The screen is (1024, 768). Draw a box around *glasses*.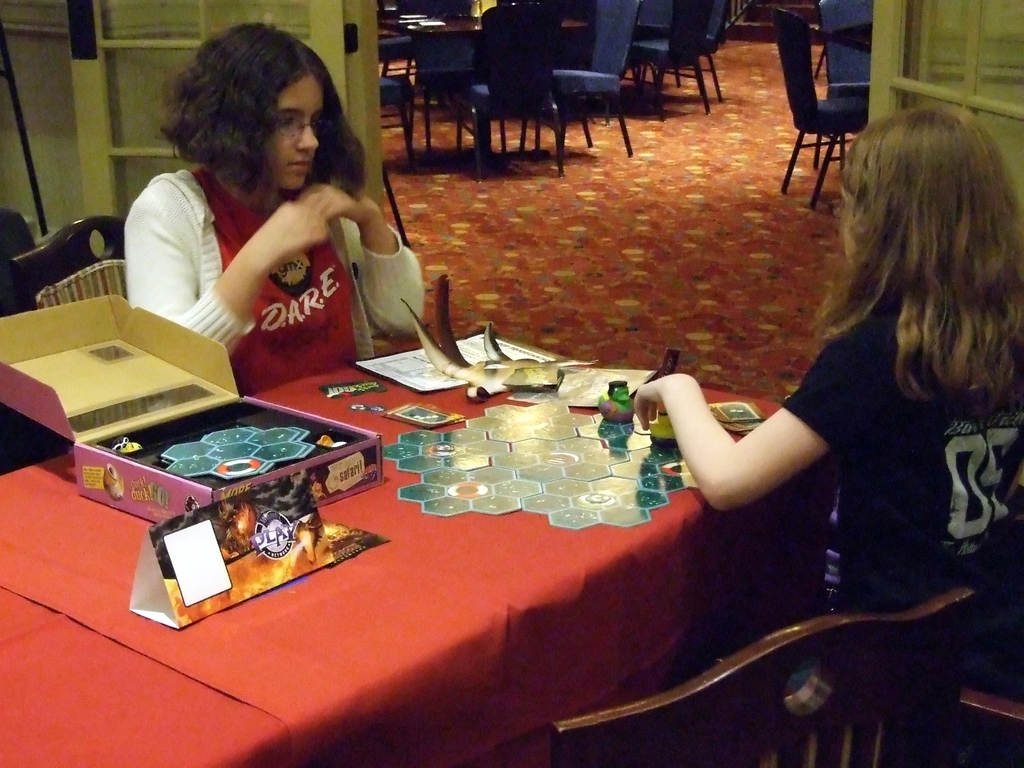
[x1=273, y1=115, x2=332, y2=141].
